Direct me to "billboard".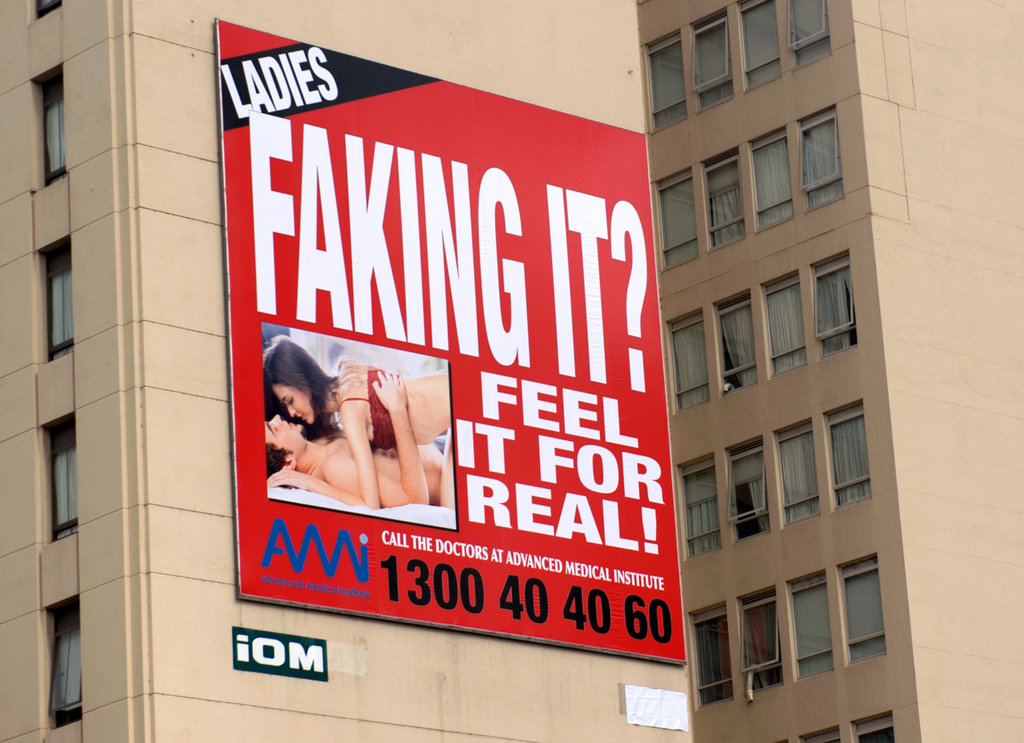
Direction: (left=210, top=12, right=684, bottom=662).
